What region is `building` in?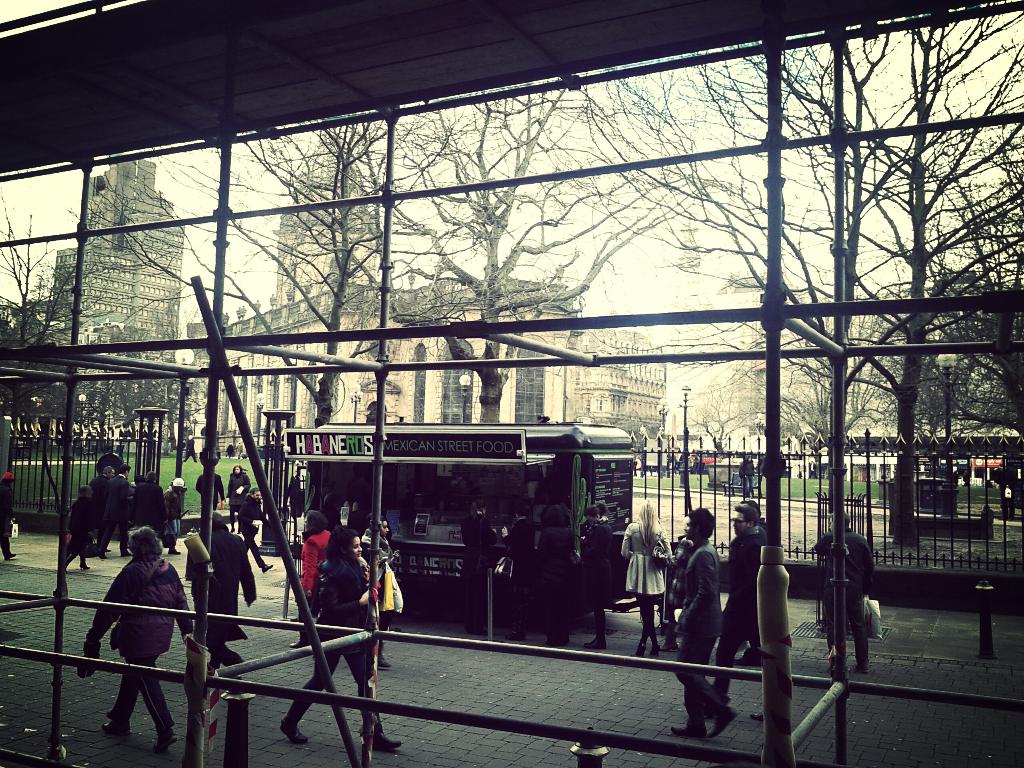
<box>577,323,666,450</box>.
